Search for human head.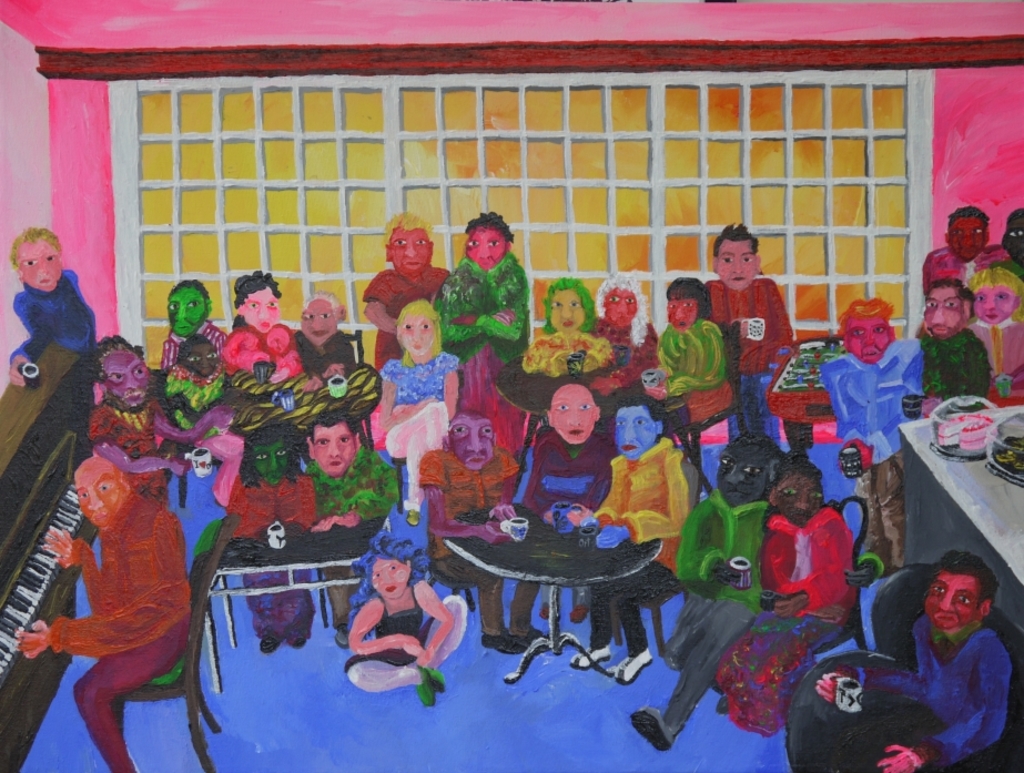
Found at {"x1": 300, "y1": 289, "x2": 348, "y2": 343}.
